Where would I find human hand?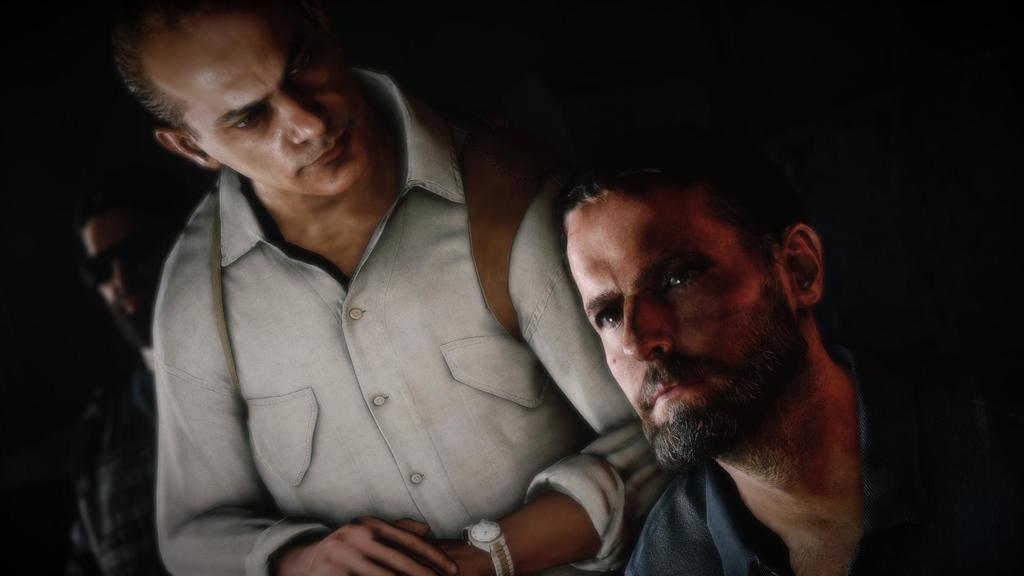
At crop(271, 506, 461, 572).
